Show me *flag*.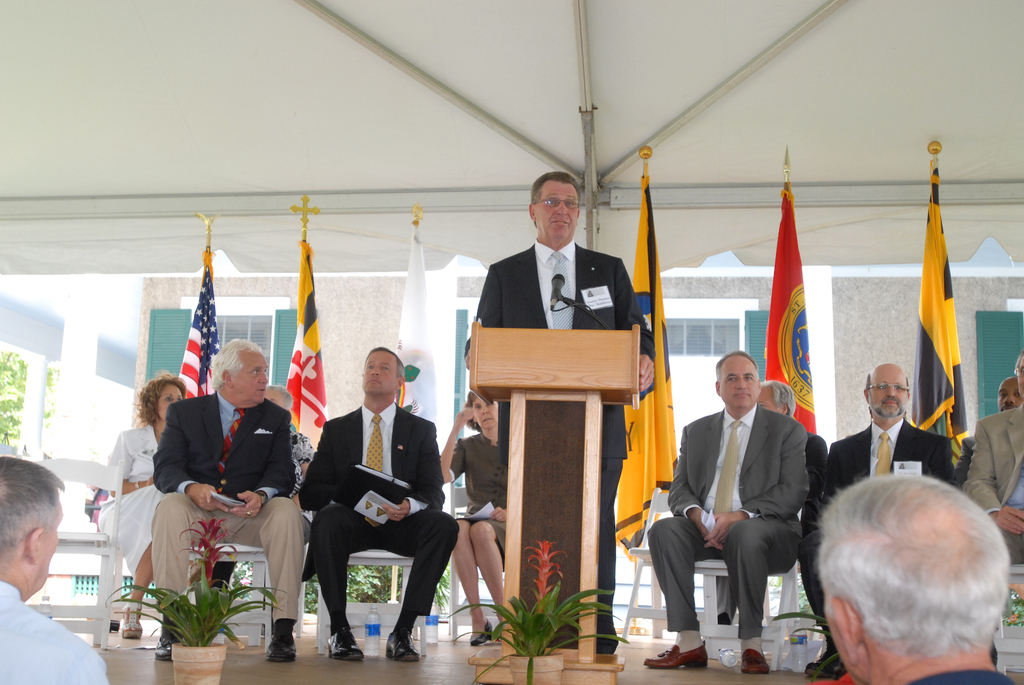
*flag* is here: <region>765, 171, 831, 437</region>.
